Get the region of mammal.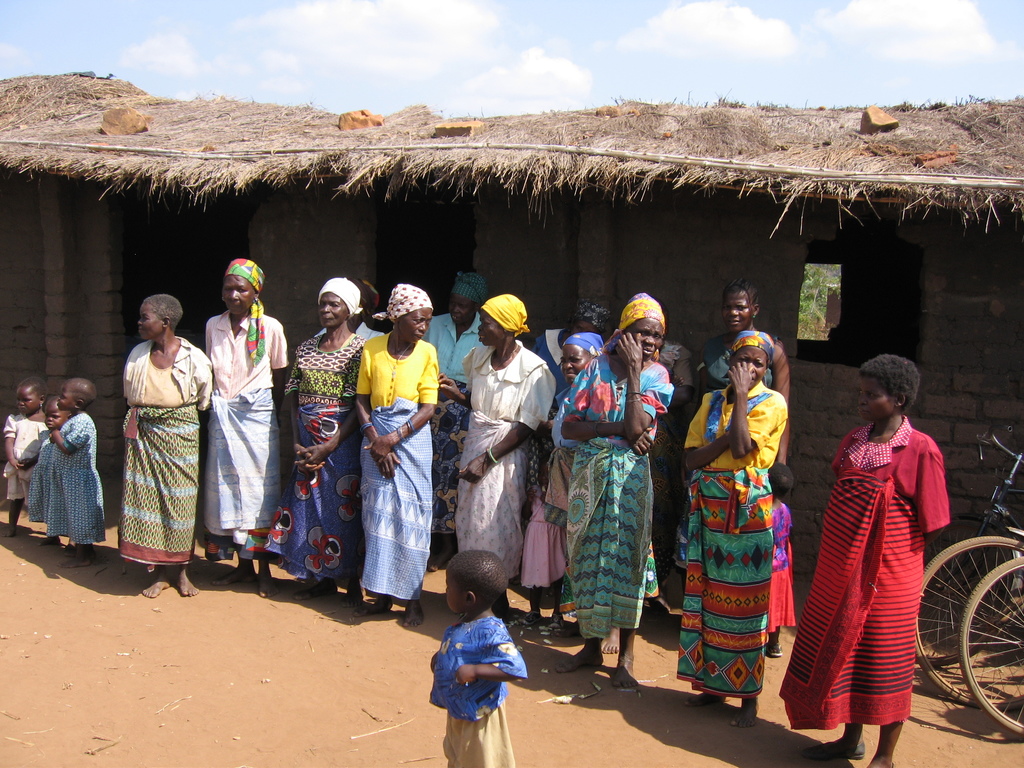
rect(644, 298, 698, 599).
